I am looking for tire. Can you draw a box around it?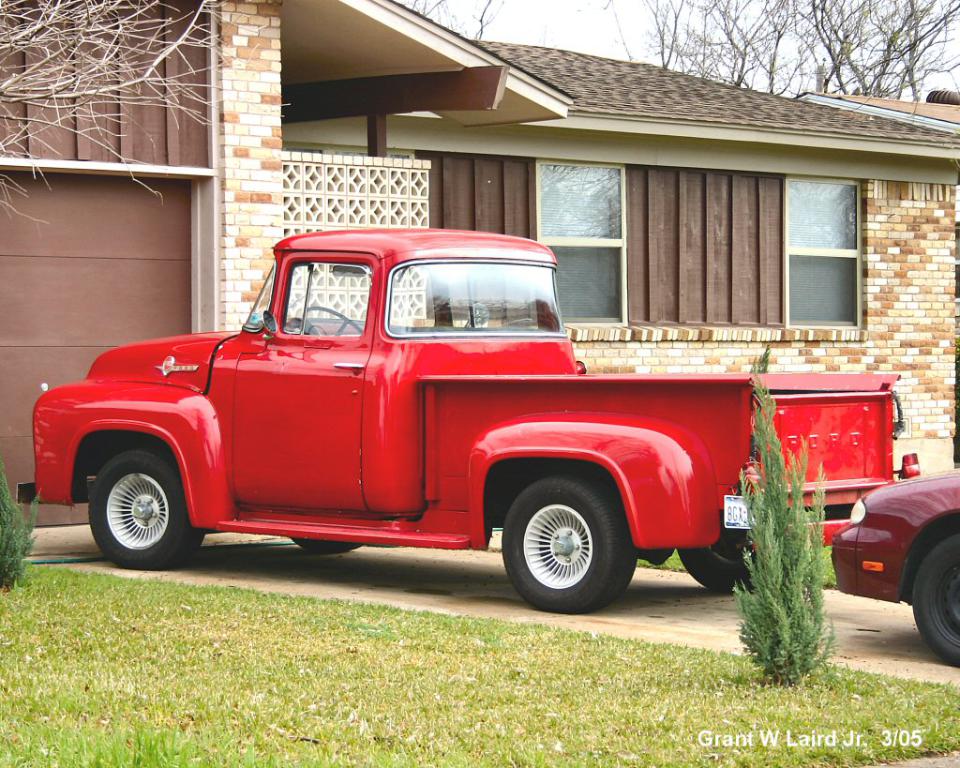
Sure, the bounding box is [911, 528, 959, 669].
